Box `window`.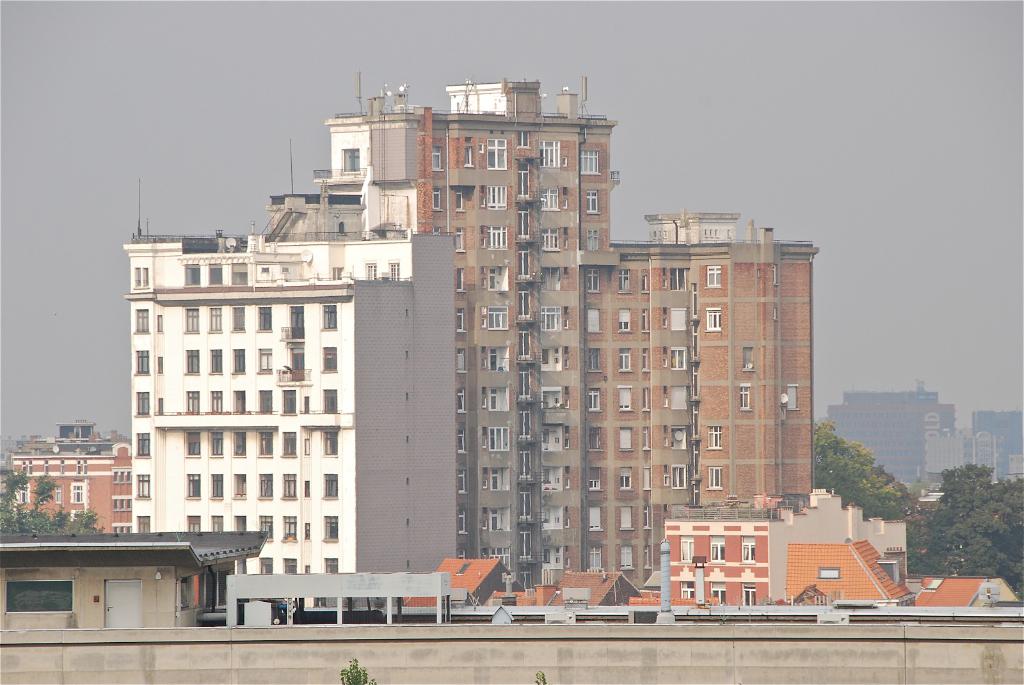
left=588, top=427, right=602, bottom=452.
